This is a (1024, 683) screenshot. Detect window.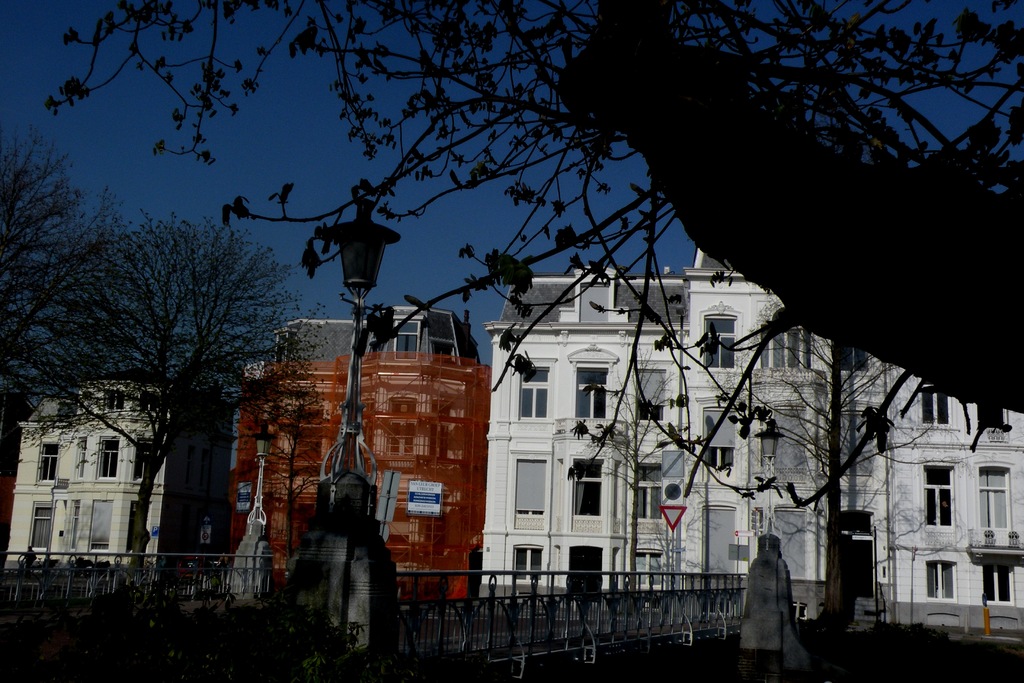
pyautogui.locateOnScreen(511, 538, 539, 584).
